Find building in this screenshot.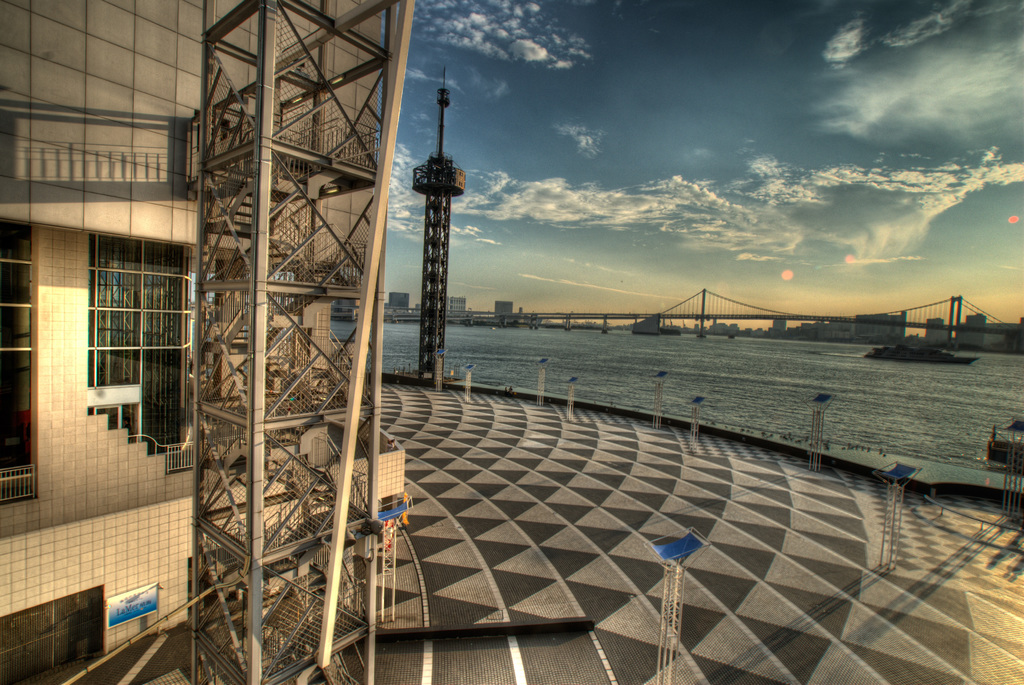
The bounding box for building is 493,299,515,320.
